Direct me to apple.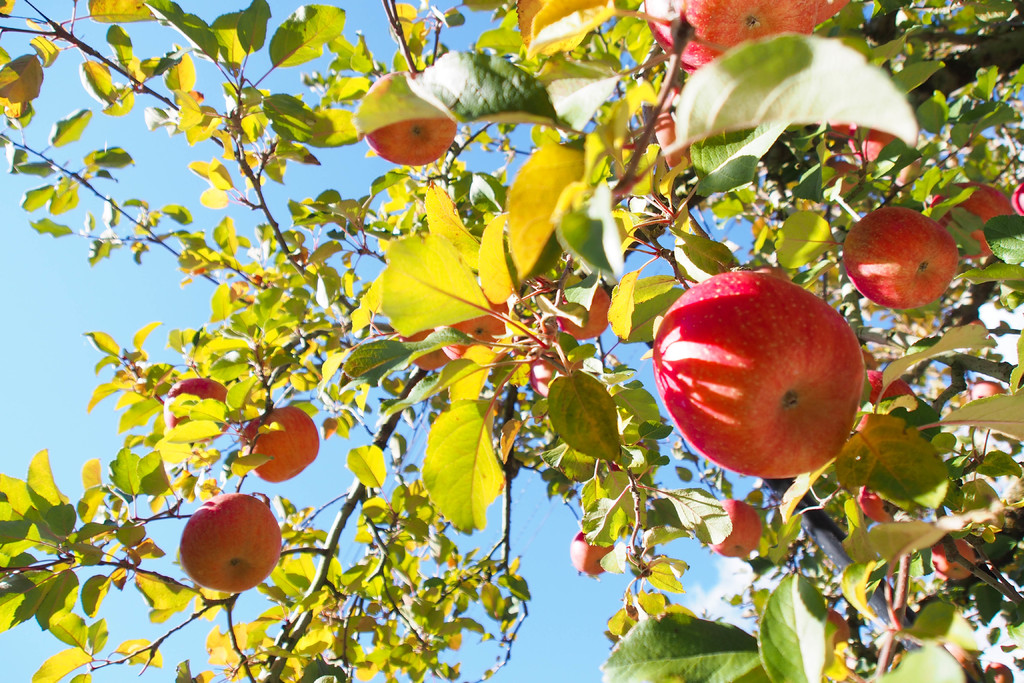
Direction: locate(432, 287, 512, 361).
